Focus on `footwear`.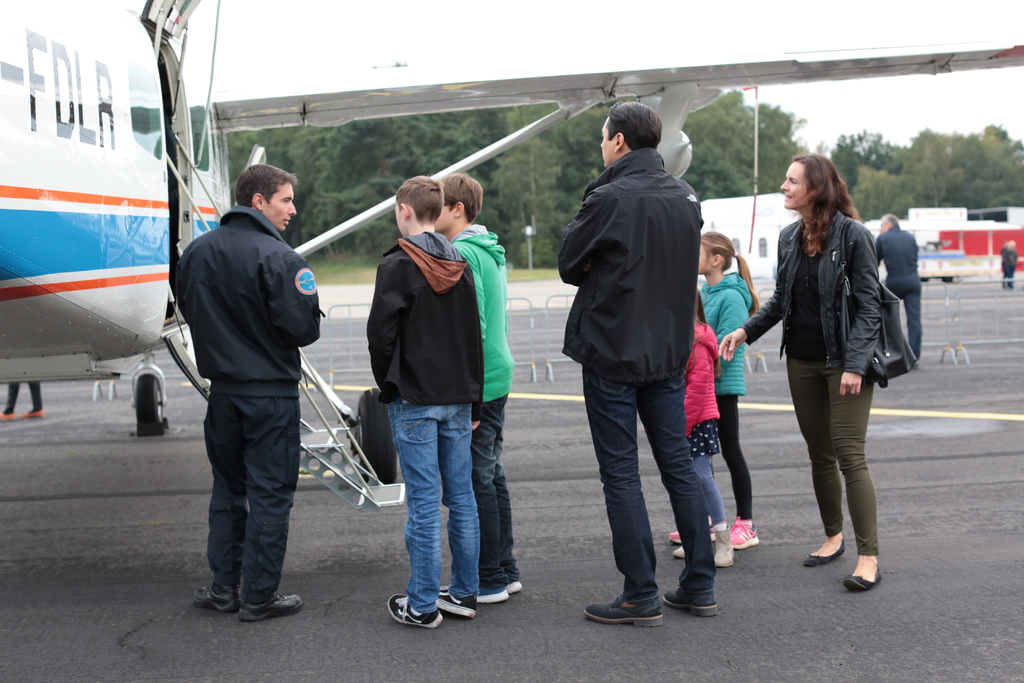
Focused at (238, 591, 300, 625).
